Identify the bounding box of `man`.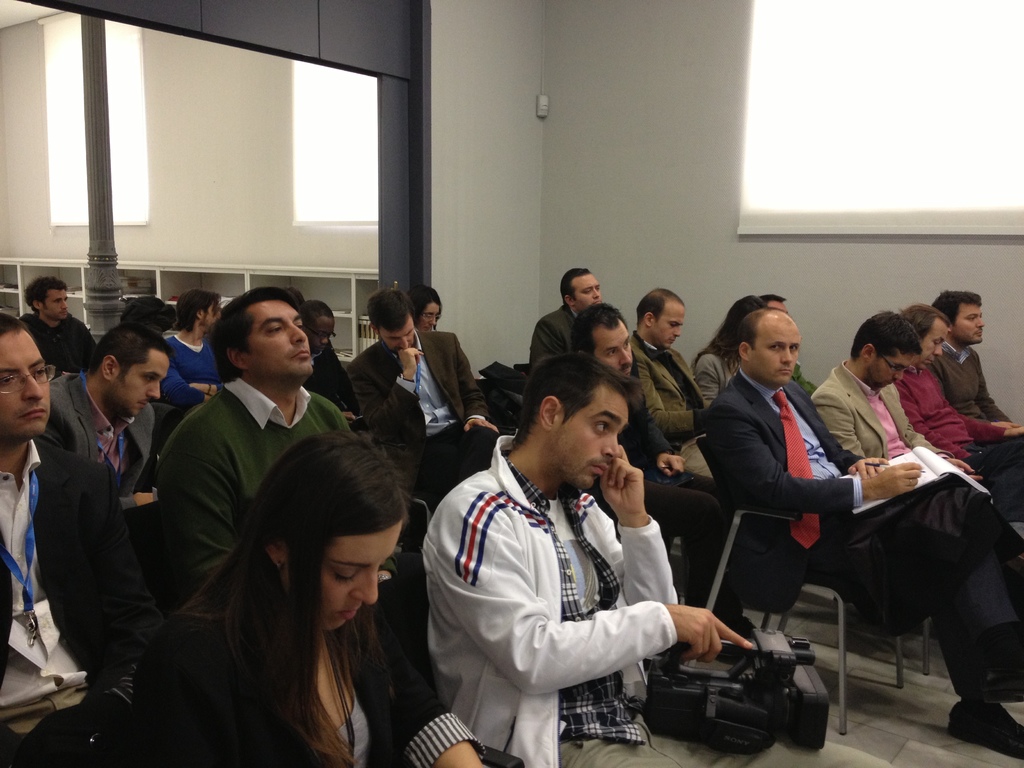
crop(18, 273, 103, 378).
